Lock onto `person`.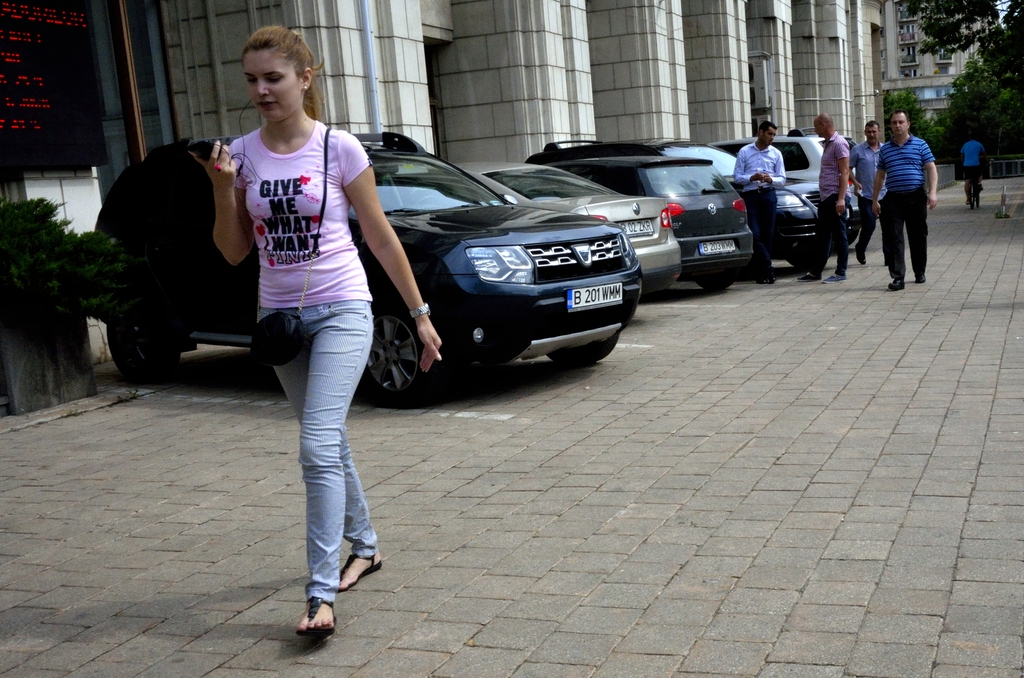
Locked: Rect(959, 133, 984, 205).
